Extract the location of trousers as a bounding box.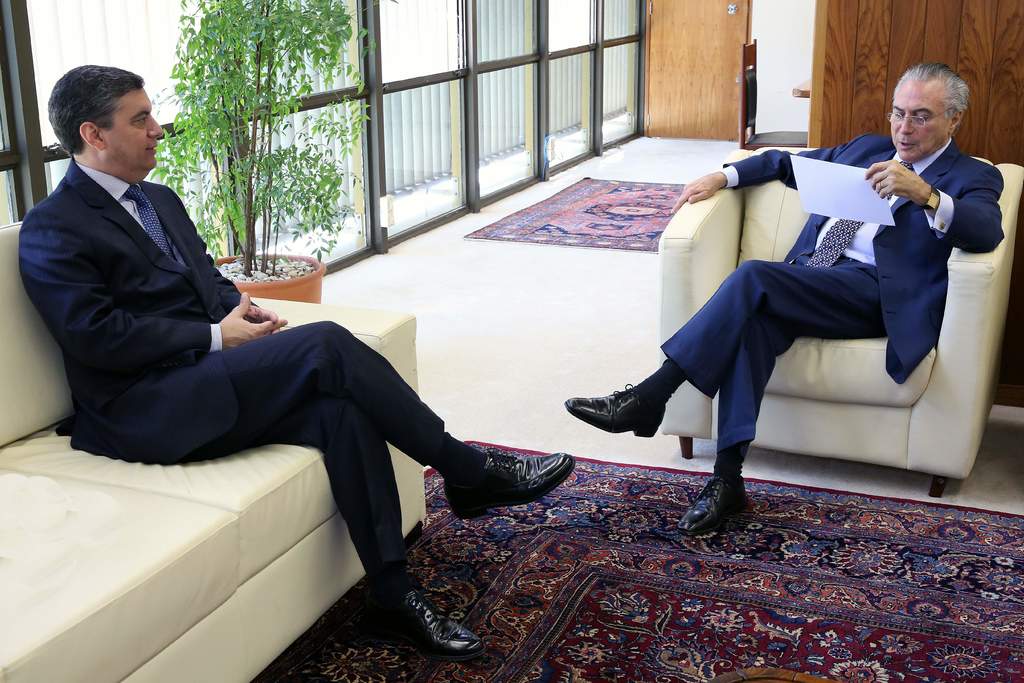
<box>90,306,444,580</box>.
